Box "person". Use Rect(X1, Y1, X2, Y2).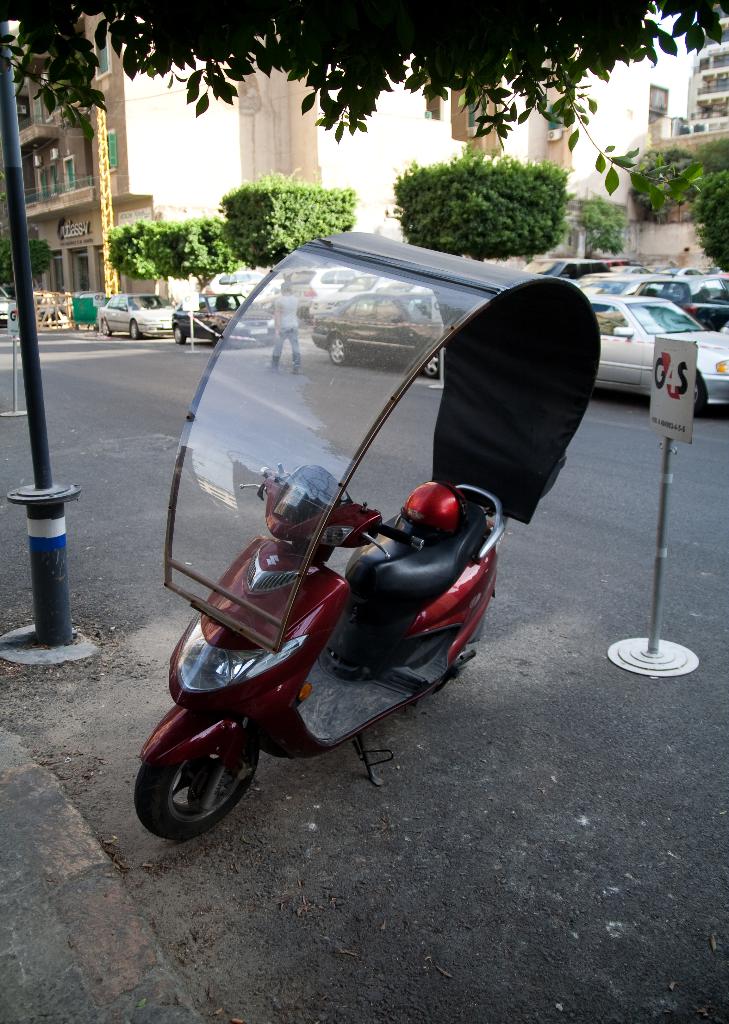
Rect(269, 276, 310, 358).
